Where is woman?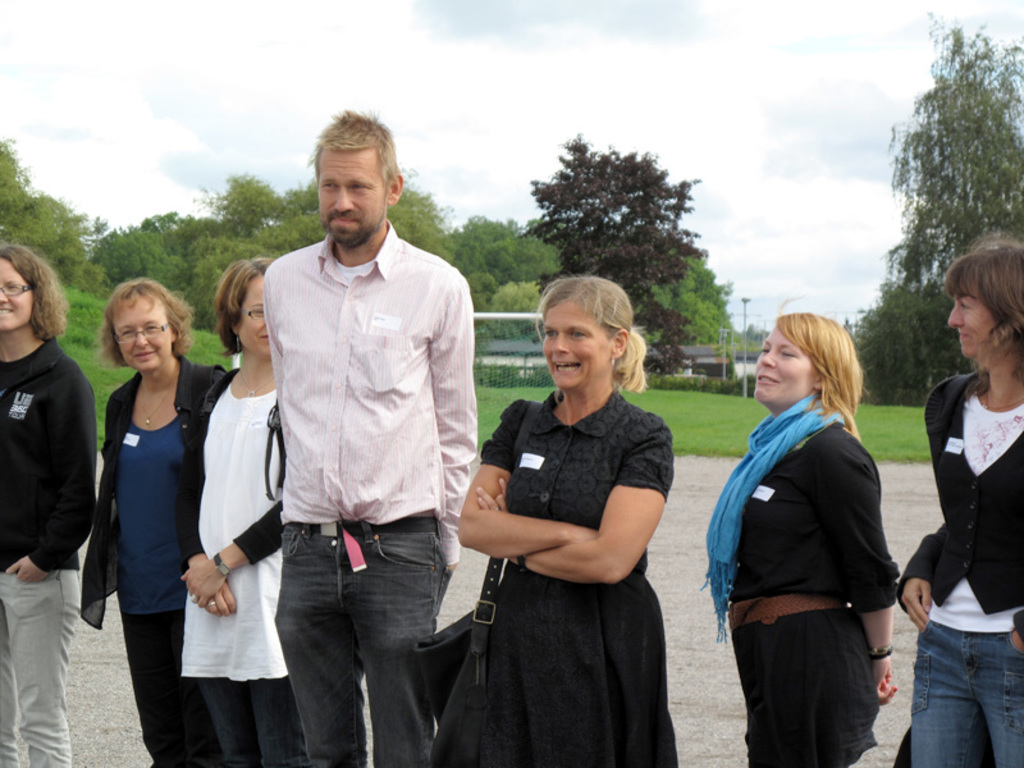
[x1=893, y1=230, x2=1023, y2=767].
